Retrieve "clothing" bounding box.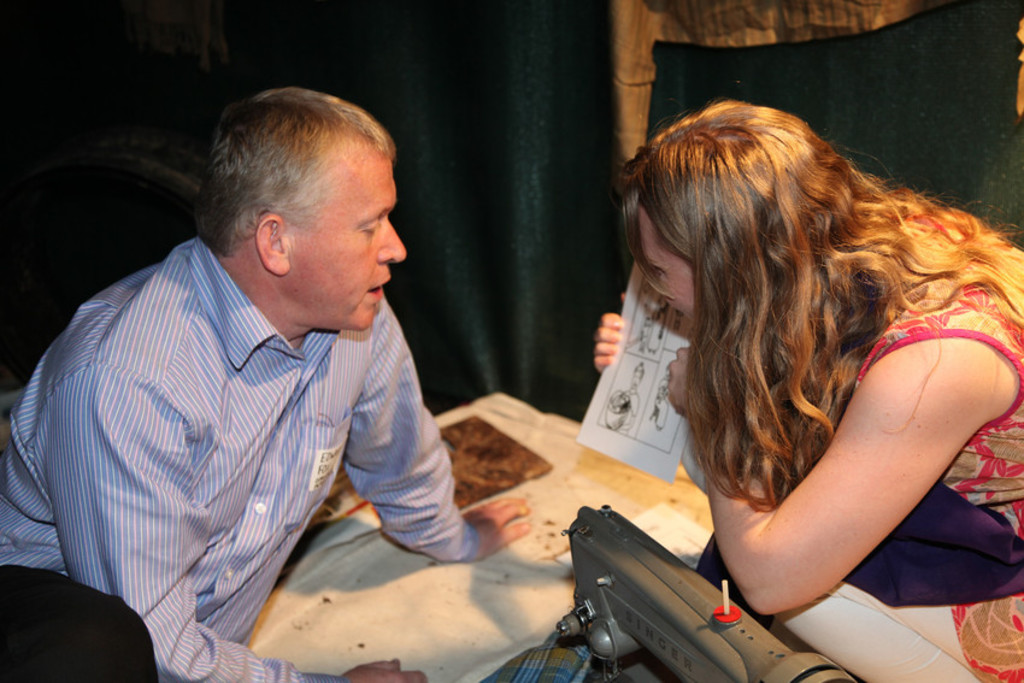
Bounding box: <bbox>842, 230, 1023, 607</bbox>.
